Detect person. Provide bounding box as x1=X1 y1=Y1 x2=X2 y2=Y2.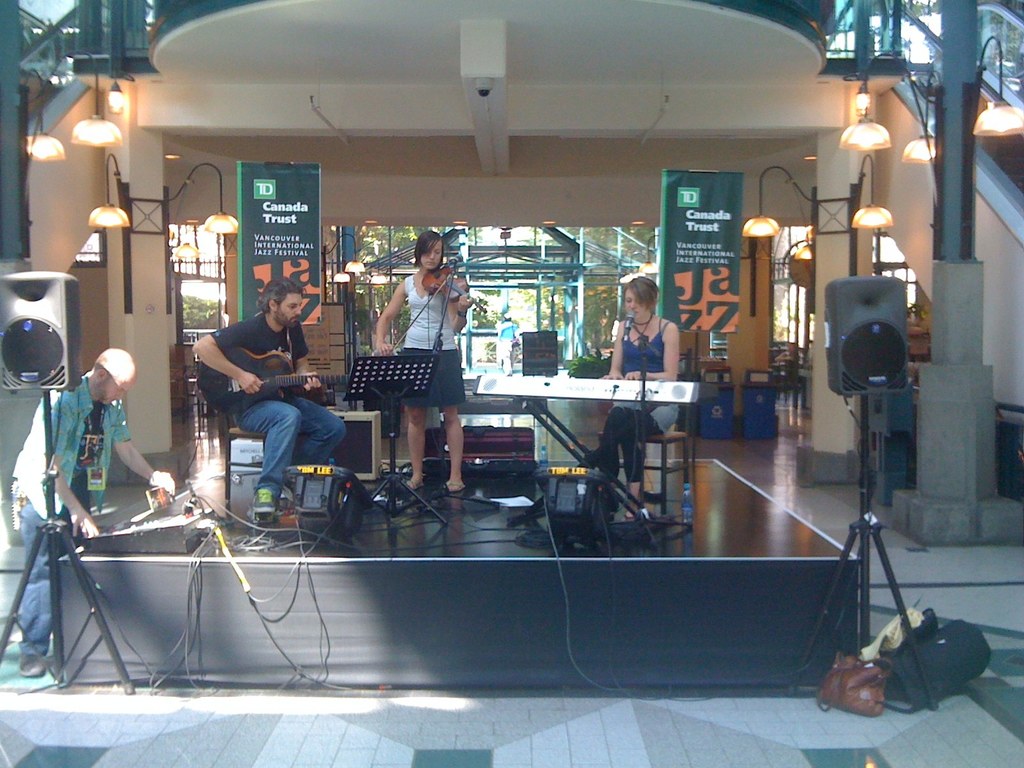
x1=369 y1=227 x2=470 y2=494.
